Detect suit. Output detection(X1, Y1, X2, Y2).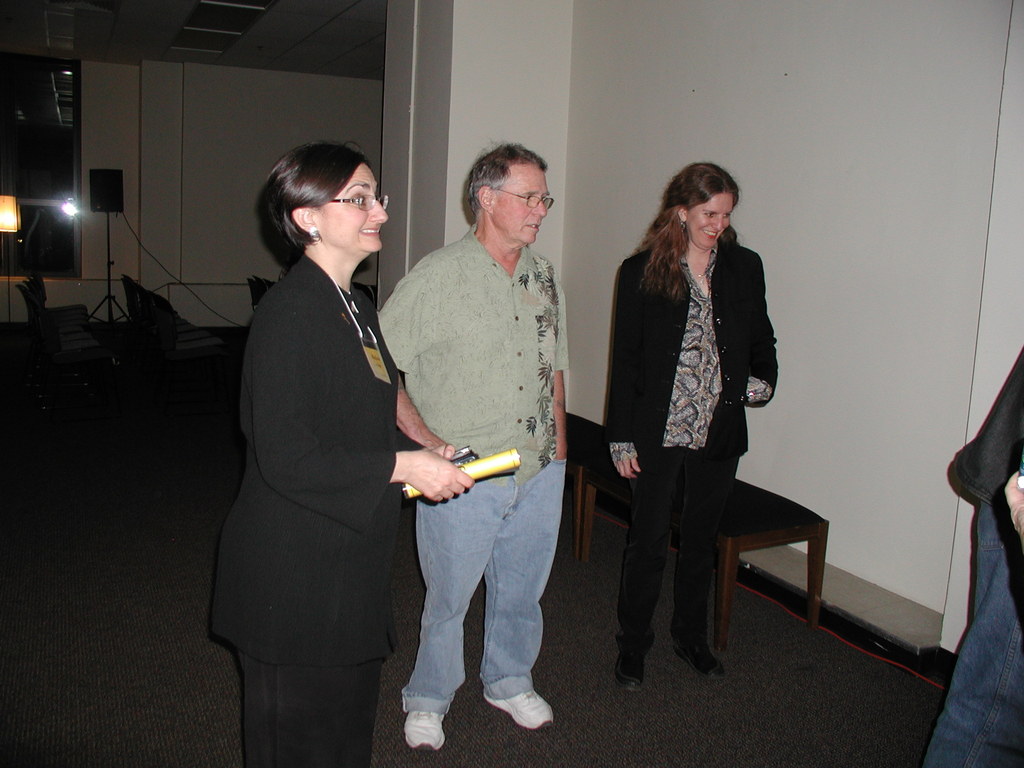
detection(583, 177, 785, 685).
